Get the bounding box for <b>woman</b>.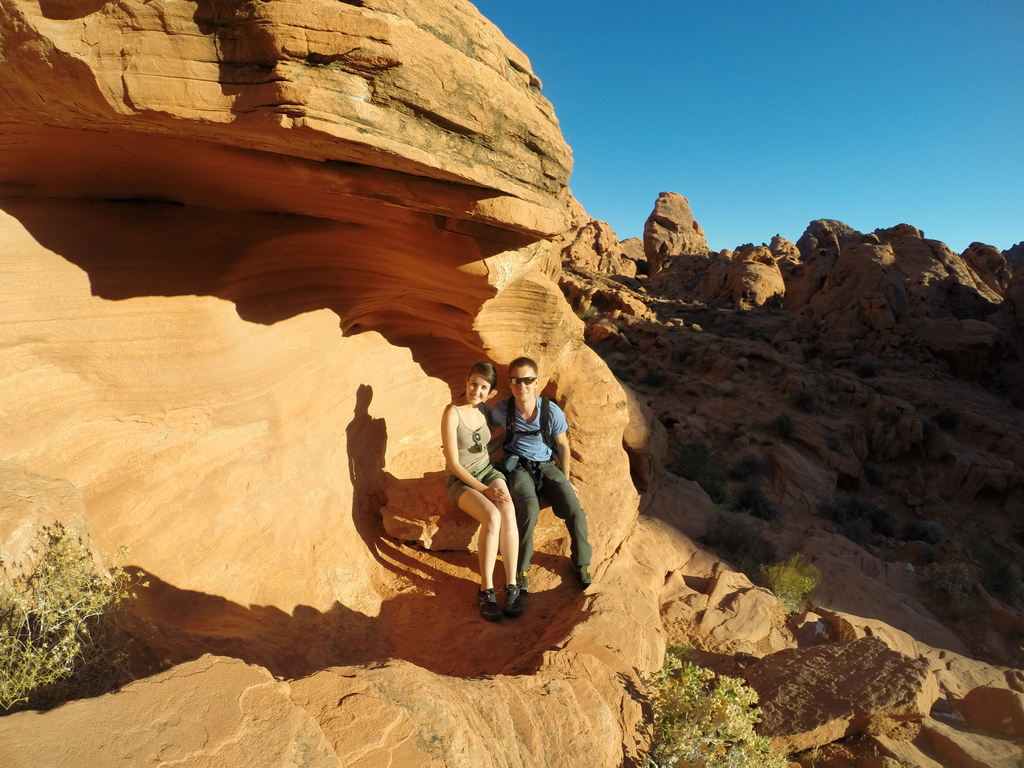
region(443, 361, 522, 624).
